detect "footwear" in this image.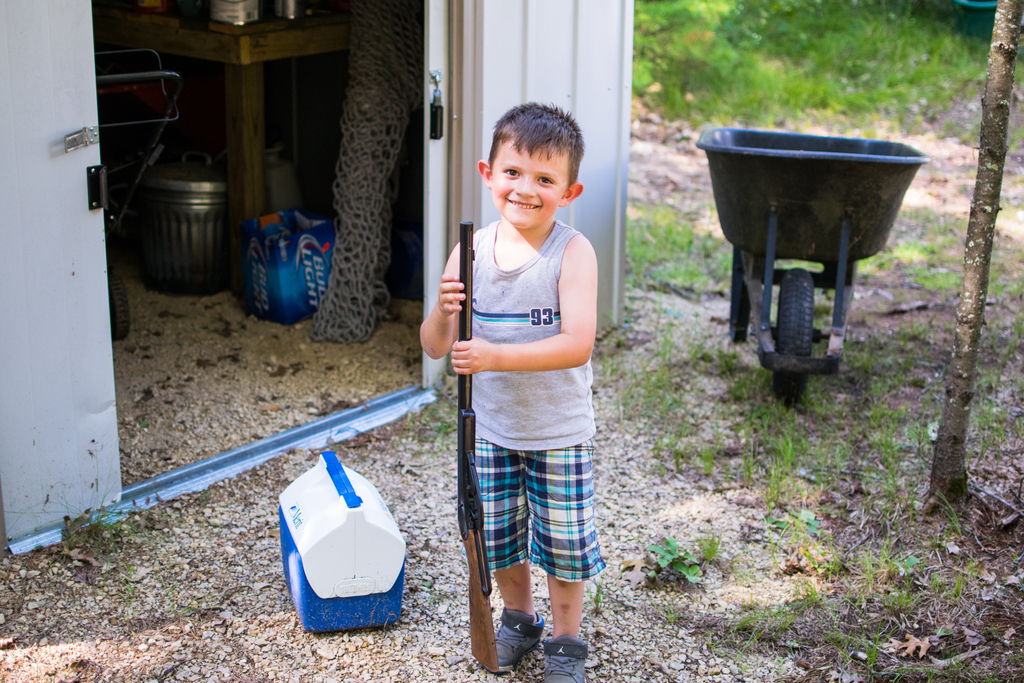
Detection: <bbox>540, 633, 589, 682</bbox>.
